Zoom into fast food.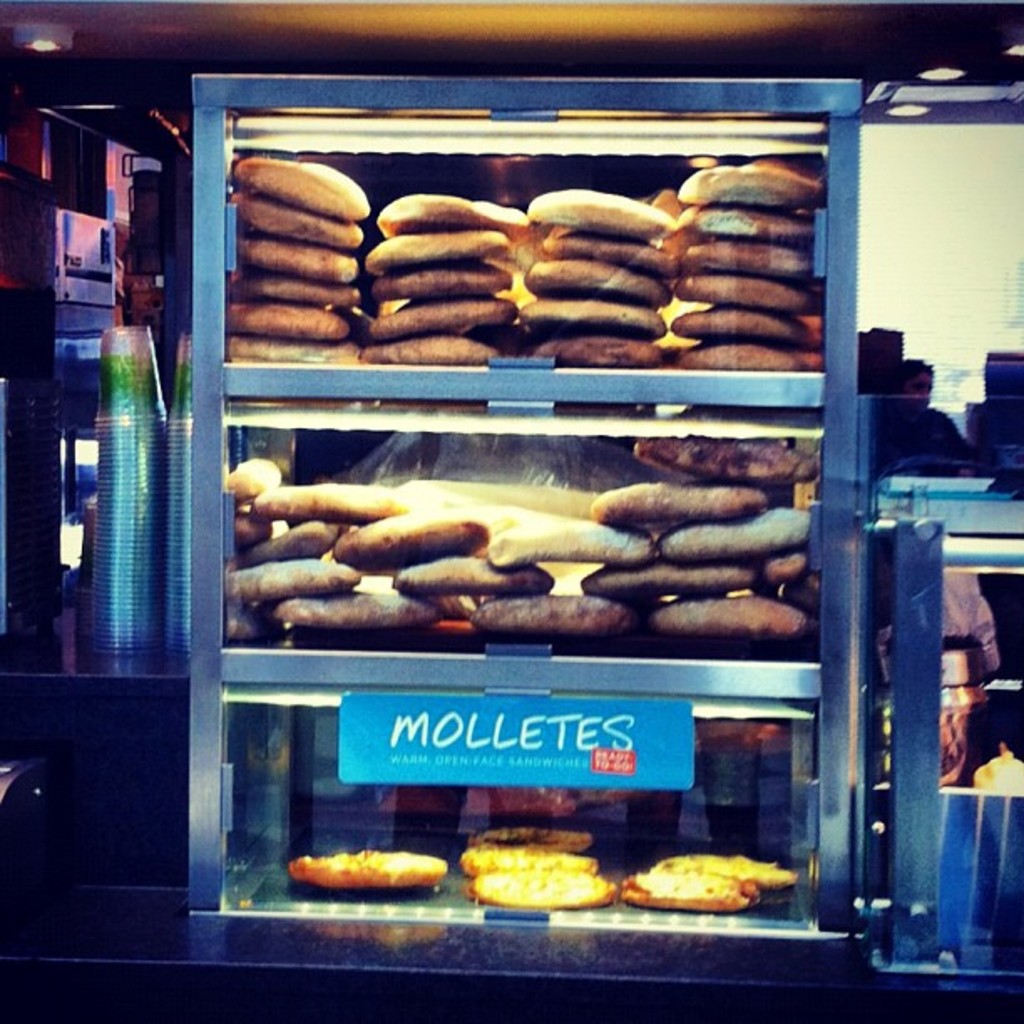
Zoom target: (291,845,443,895).
